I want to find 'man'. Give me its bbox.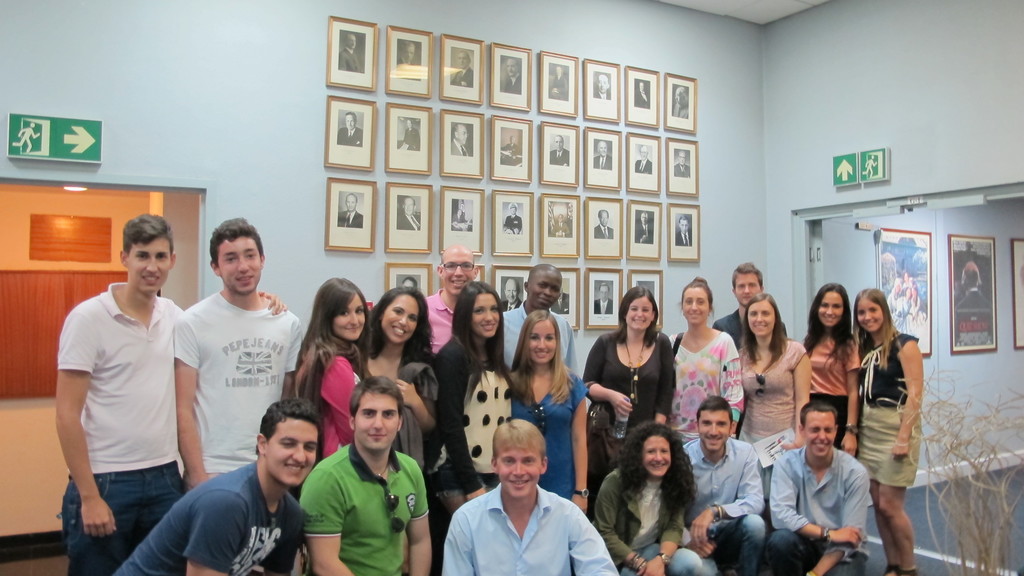
[56, 213, 289, 575].
